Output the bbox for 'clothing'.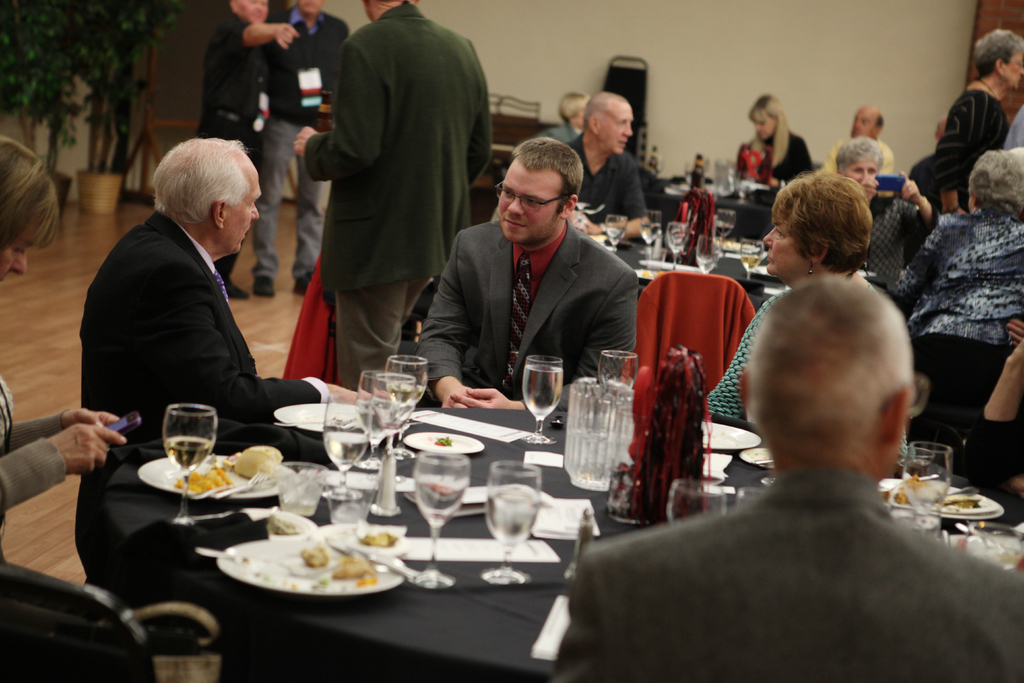
573/137/652/220.
